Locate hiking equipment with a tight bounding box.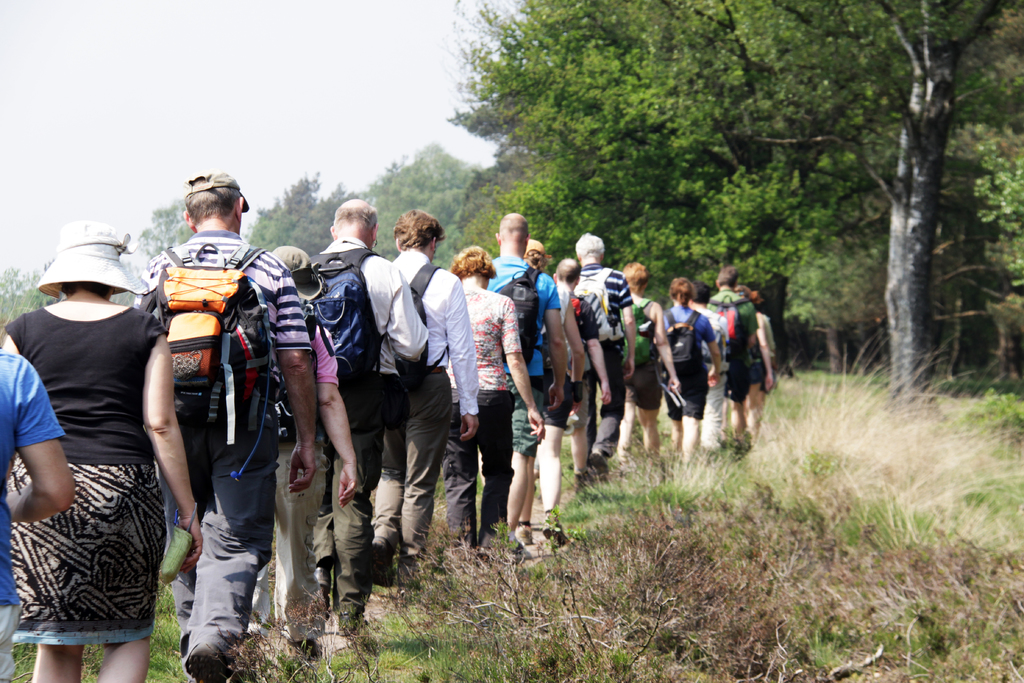
x1=665, y1=312, x2=701, y2=399.
